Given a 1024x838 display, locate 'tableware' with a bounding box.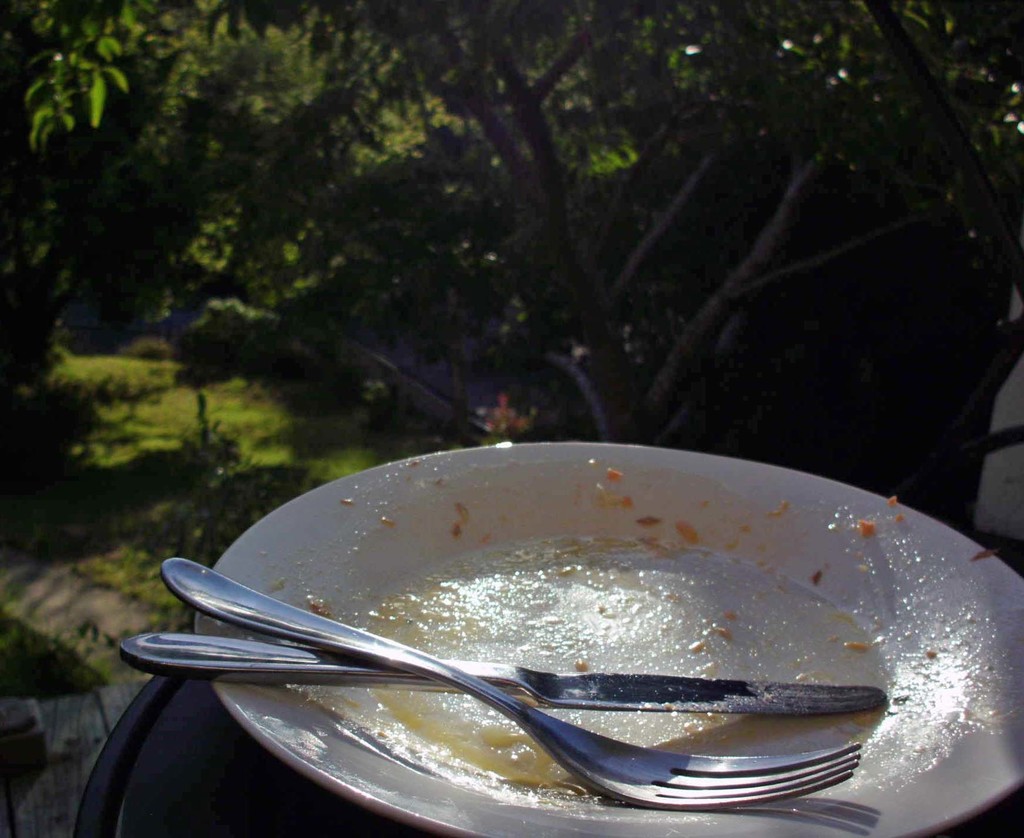
Located: [117, 631, 891, 709].
